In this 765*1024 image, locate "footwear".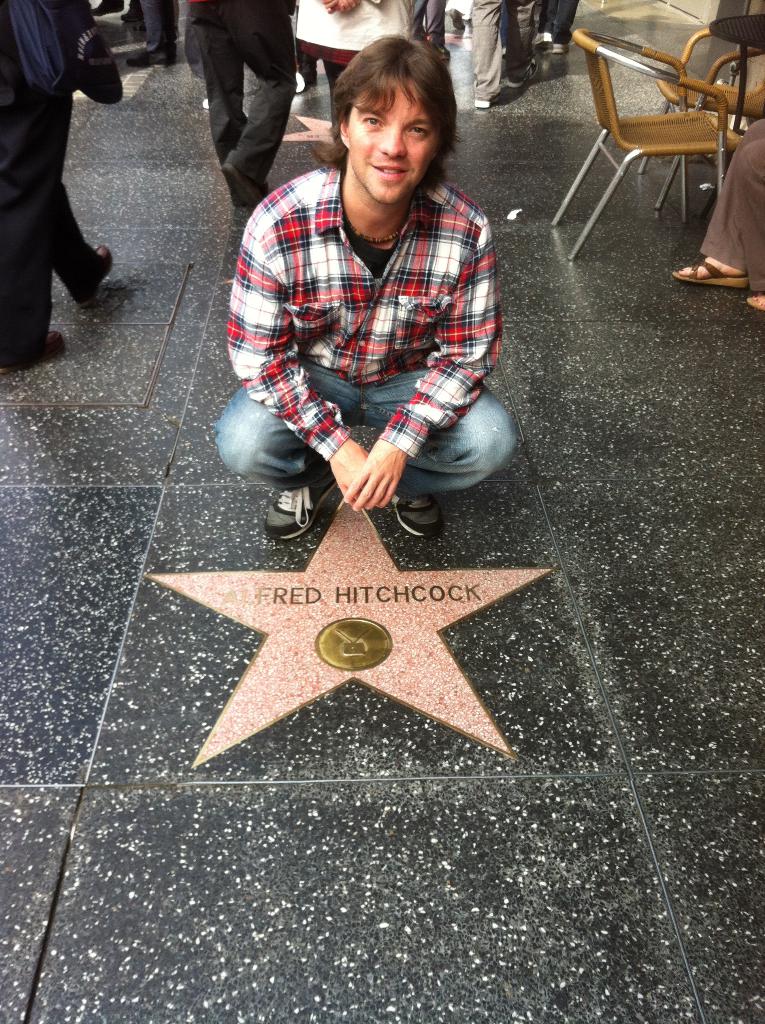
Bounding box: (x1=258, y1=481, x2=319, y2=540).
